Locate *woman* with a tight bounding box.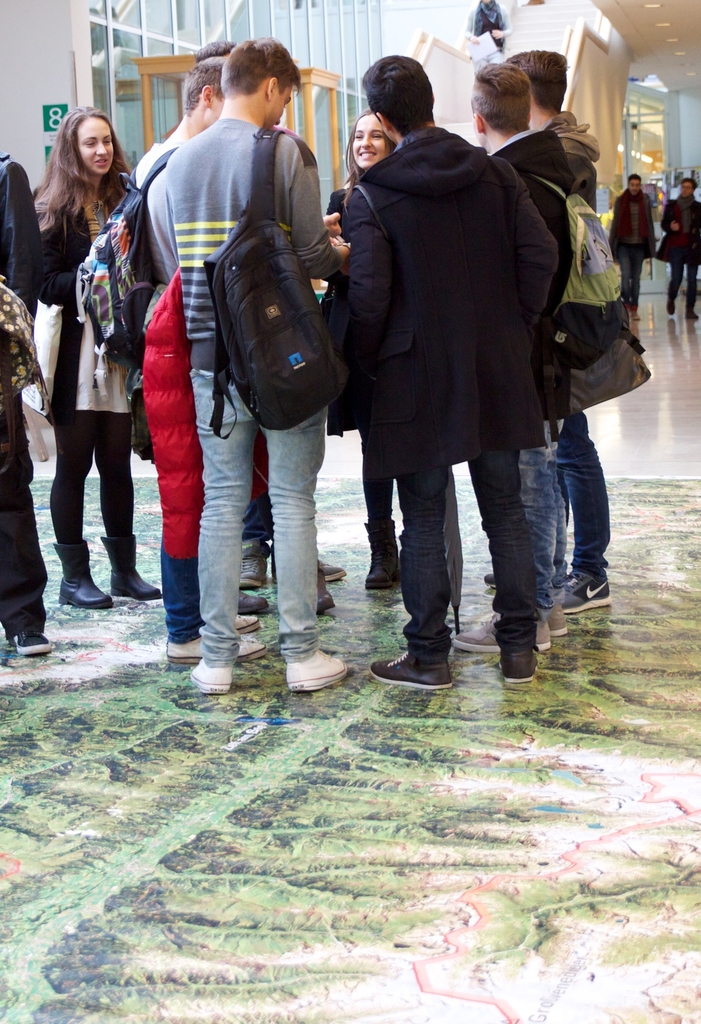
rect(311, 111, 400, 585).
